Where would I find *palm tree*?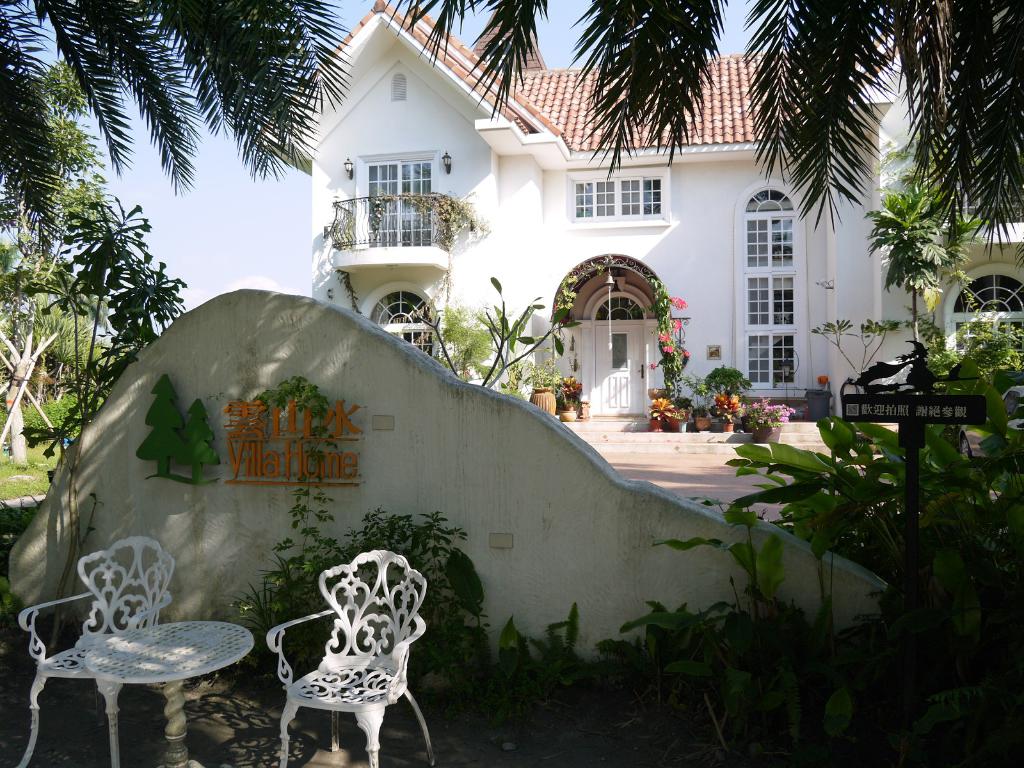
At (x1=51, y1=188, x2=127, y2=395).
